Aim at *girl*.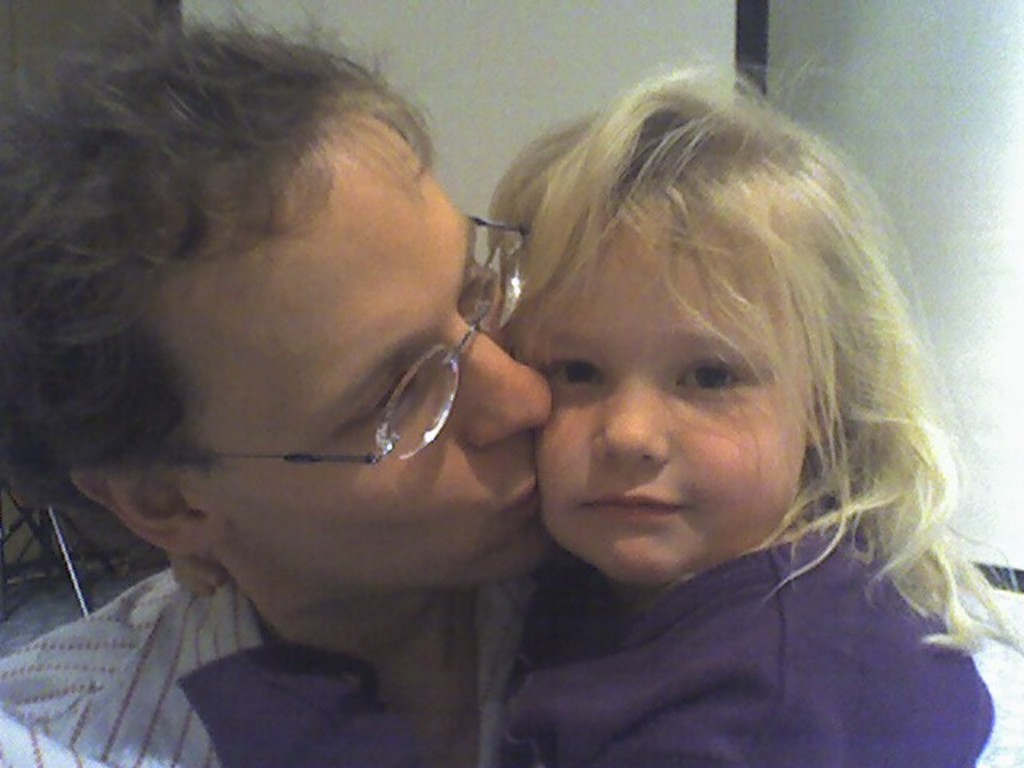
Aimed at <box>179,45,1022,766</box>.
